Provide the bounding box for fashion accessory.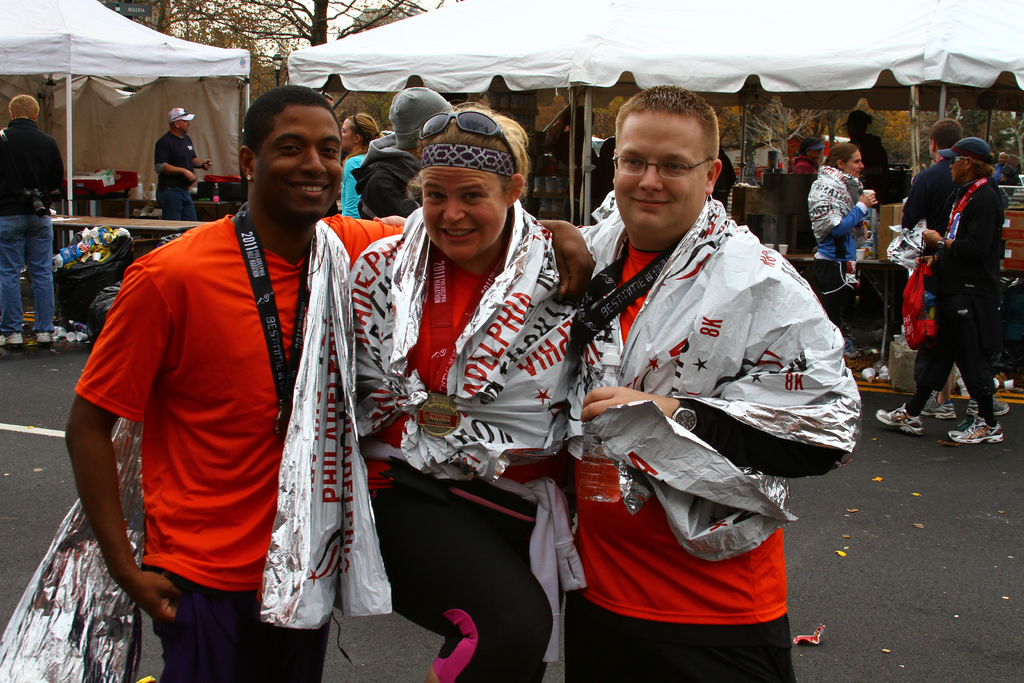
419 138 514 179.
